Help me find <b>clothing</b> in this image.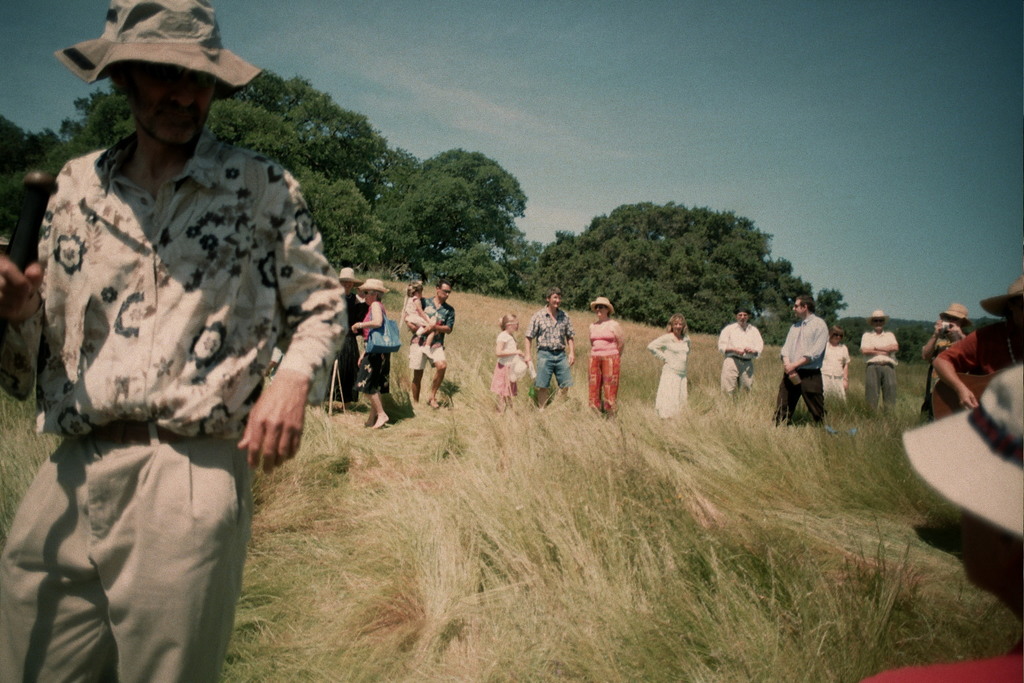
Found it: box=[919, 328, 961, 392].
